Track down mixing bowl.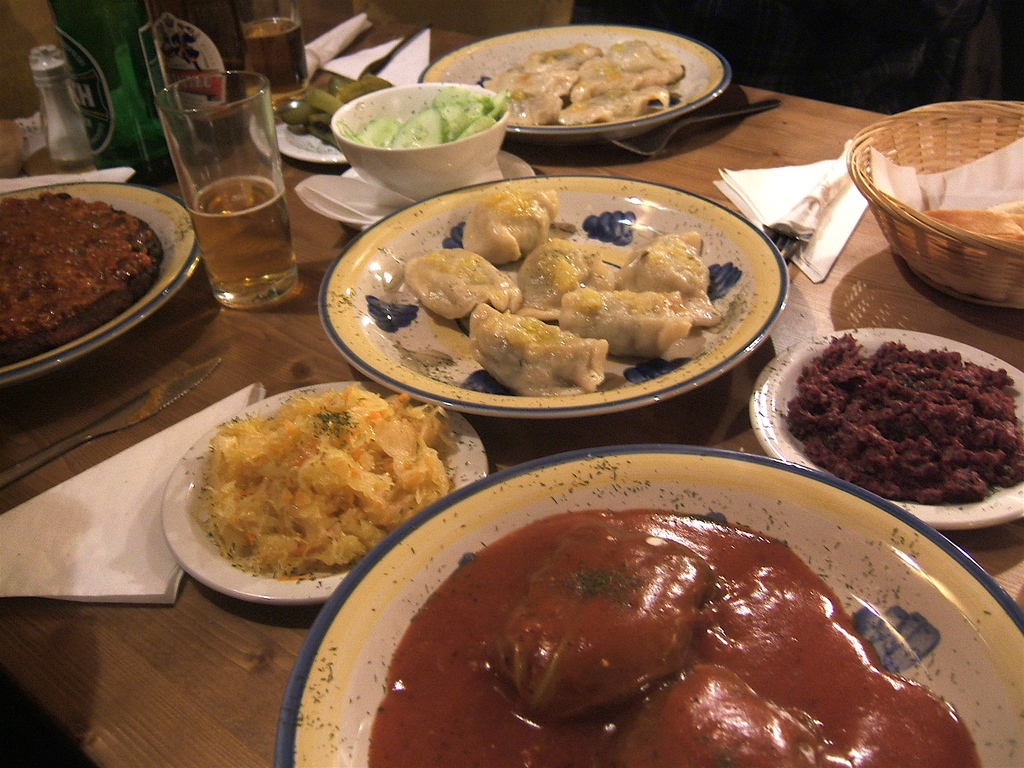
Tracked to crop(311, 65, 524, 188).
